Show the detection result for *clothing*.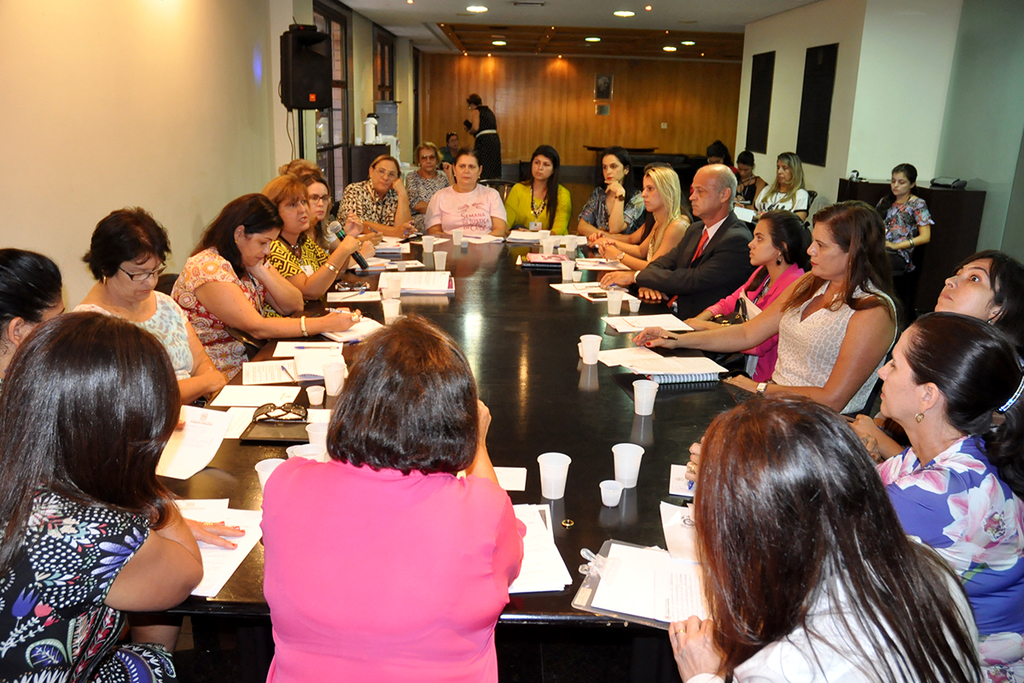
[733,165,759,208].
